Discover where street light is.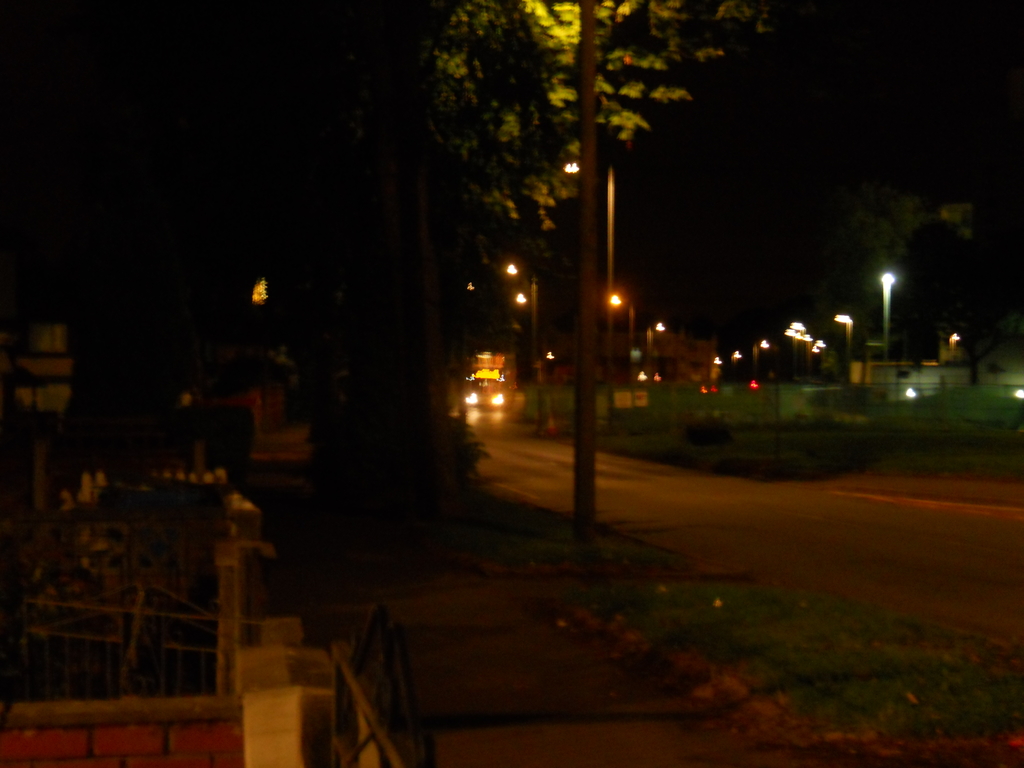
Discovered at [555,151,617,278].
